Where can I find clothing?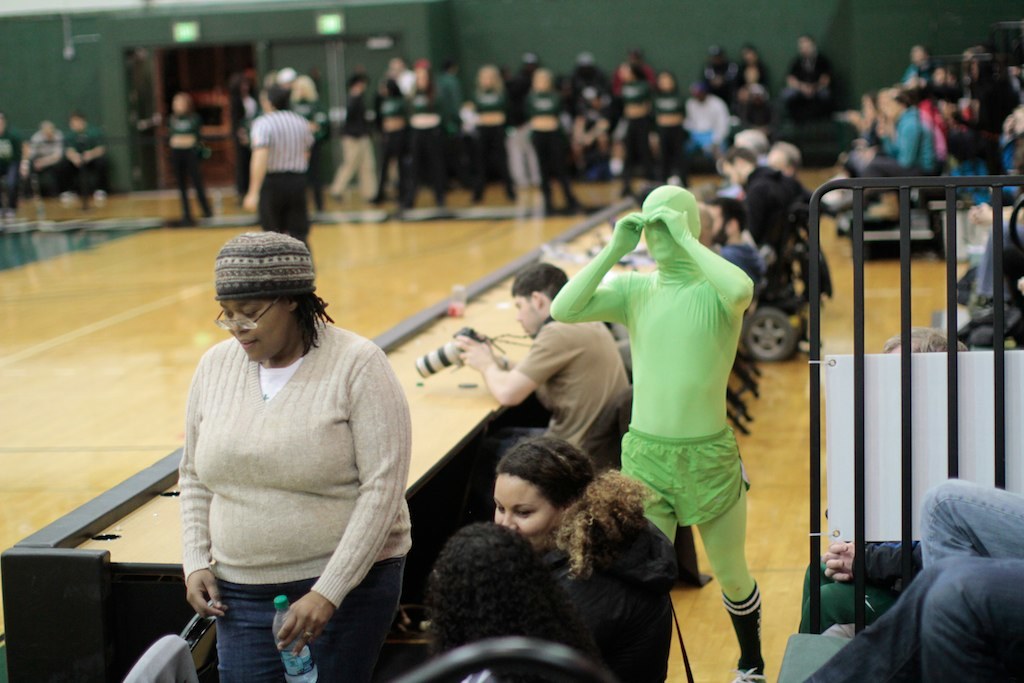
You can find it at bbox=[57, 121, 110, 195].
